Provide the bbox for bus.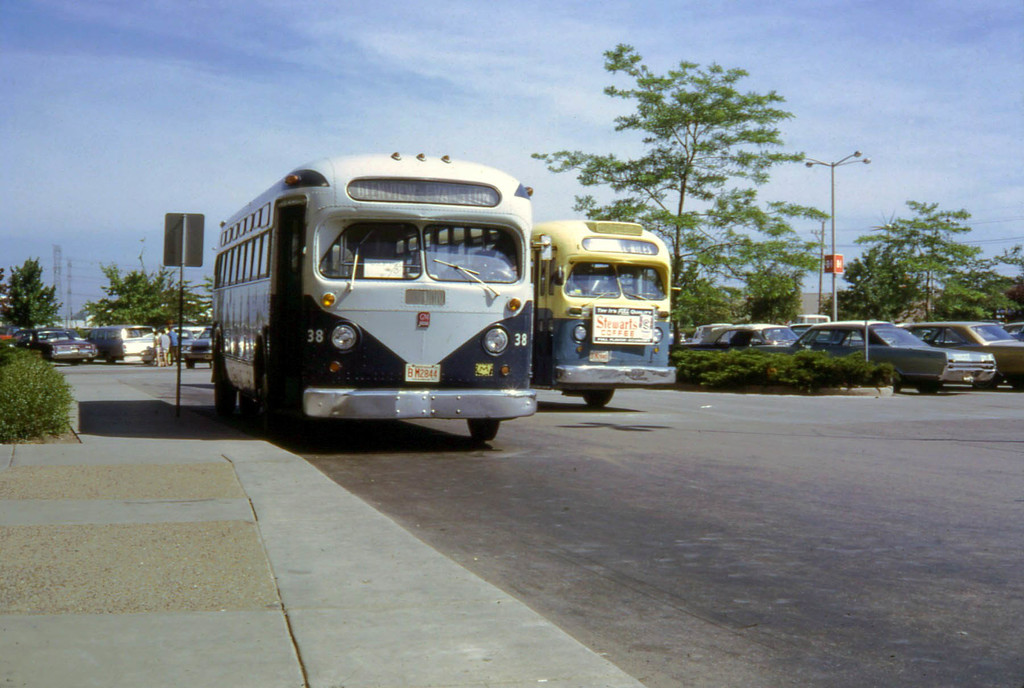
select_region(211, 152, 537, 438).
